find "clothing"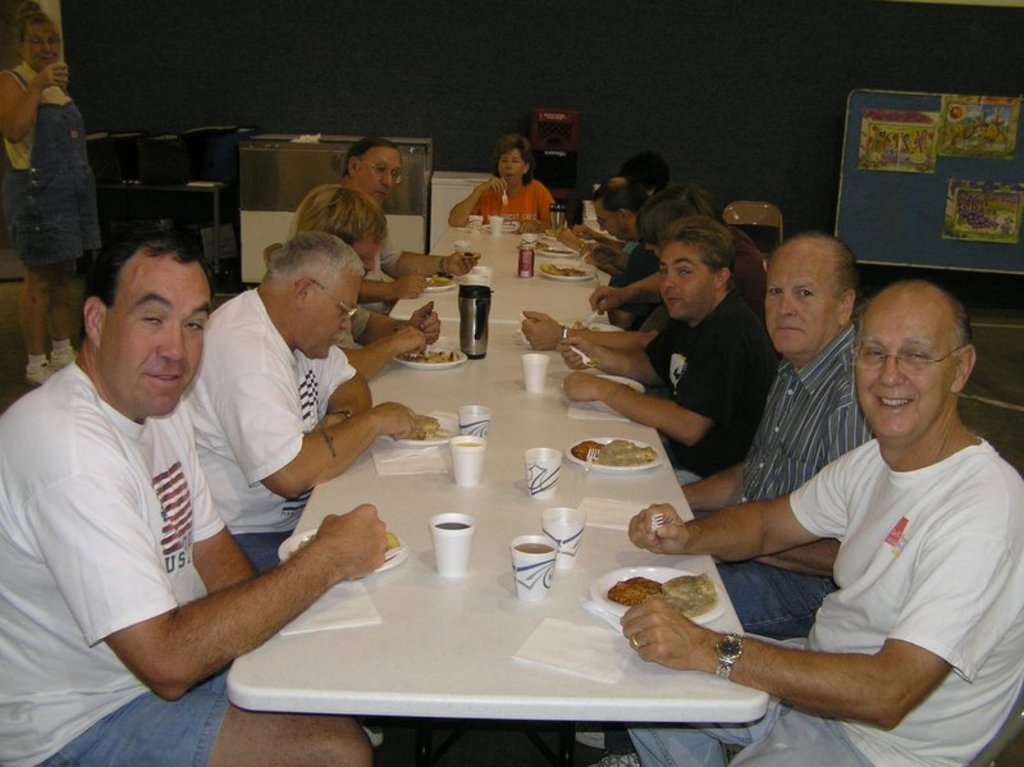
(477, 179, 552, 225)
